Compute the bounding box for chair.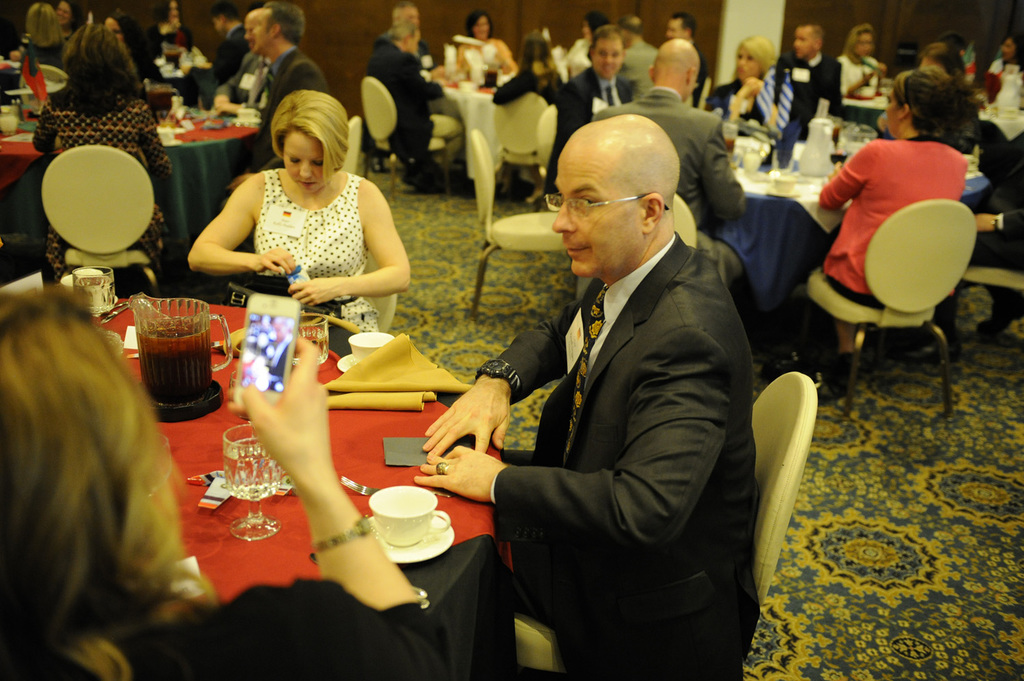
detection(362, 244, 400, 332).
